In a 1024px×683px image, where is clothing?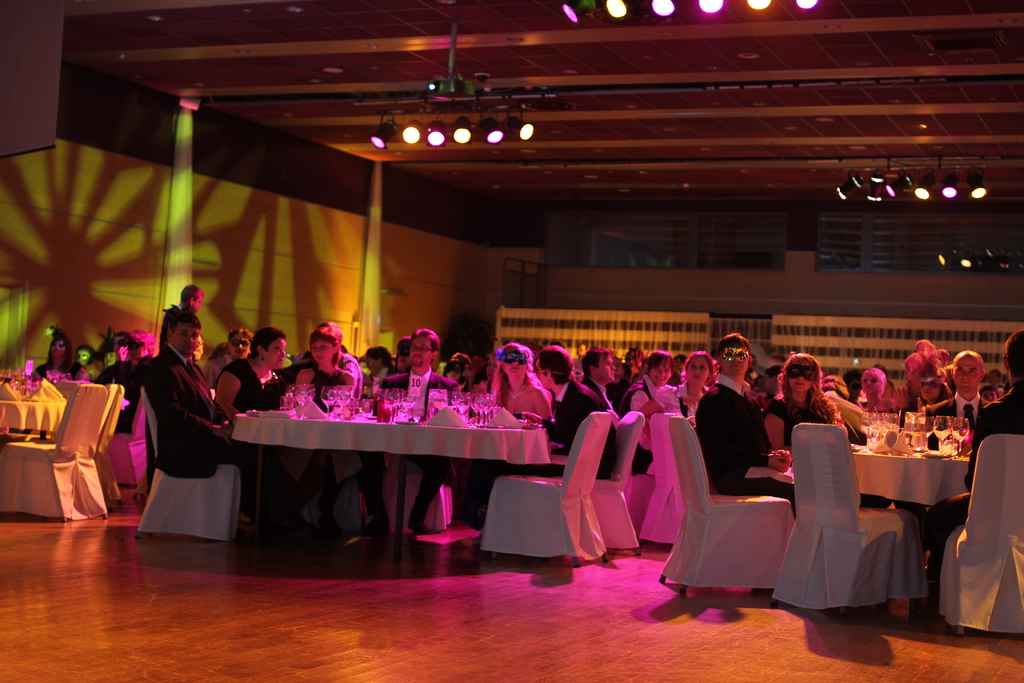
left=369, top=360, right=443, bottom=522.
